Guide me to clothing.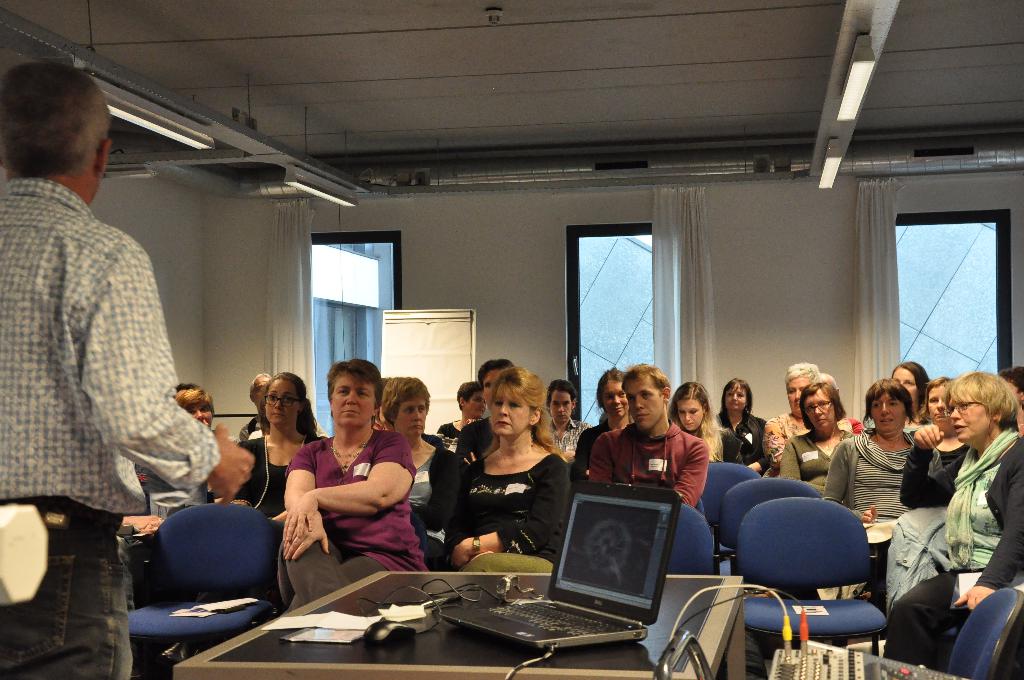
Guidance: [762, 403, 804, 472].
